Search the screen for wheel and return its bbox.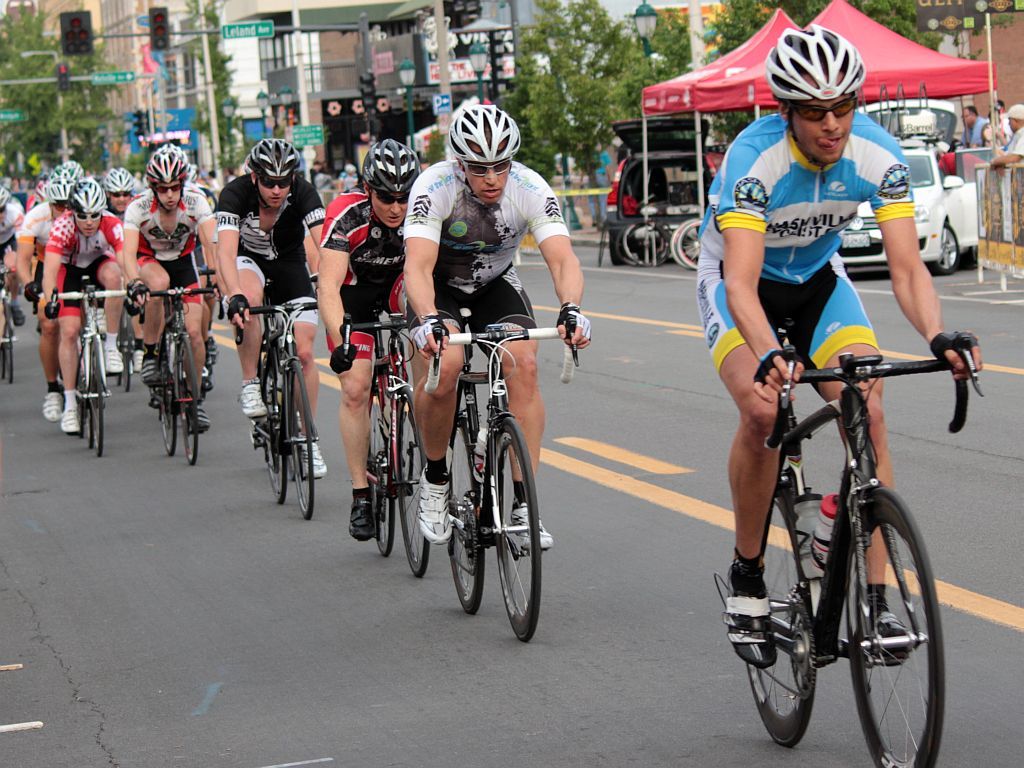
Found: 492, 415, 543, 644.
